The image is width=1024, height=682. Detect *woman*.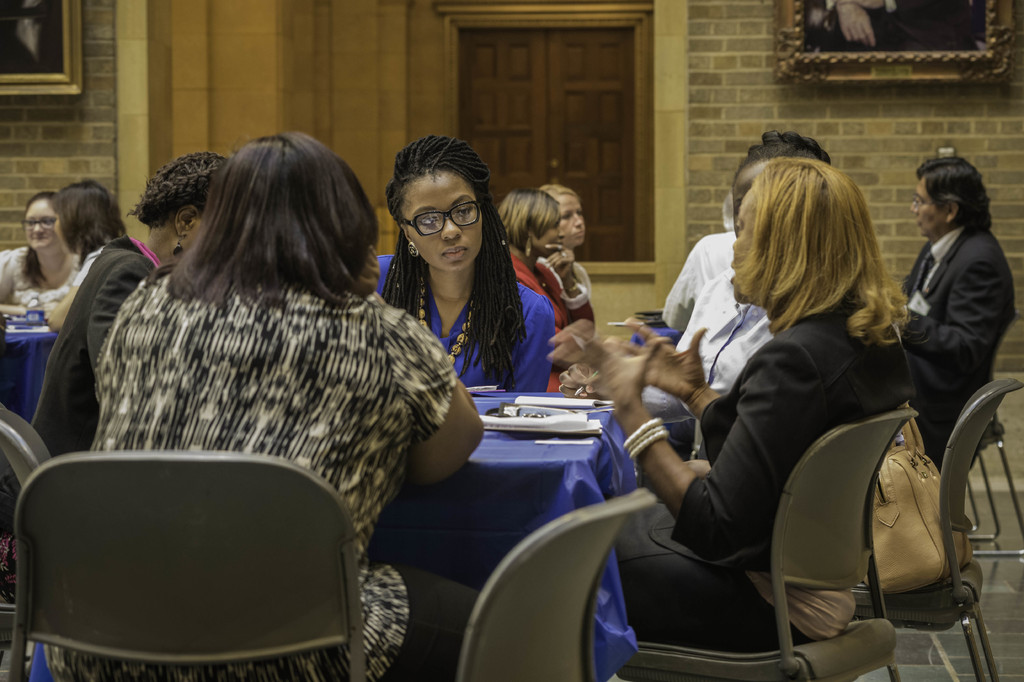
Detection: bbox=[371, 154, 565, 427].
